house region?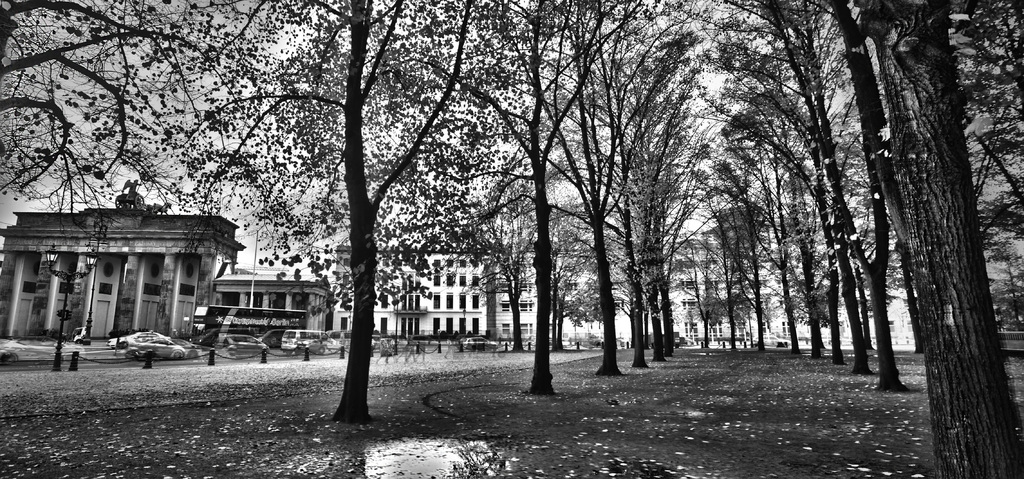
detection(211, 271, 337, 345)
